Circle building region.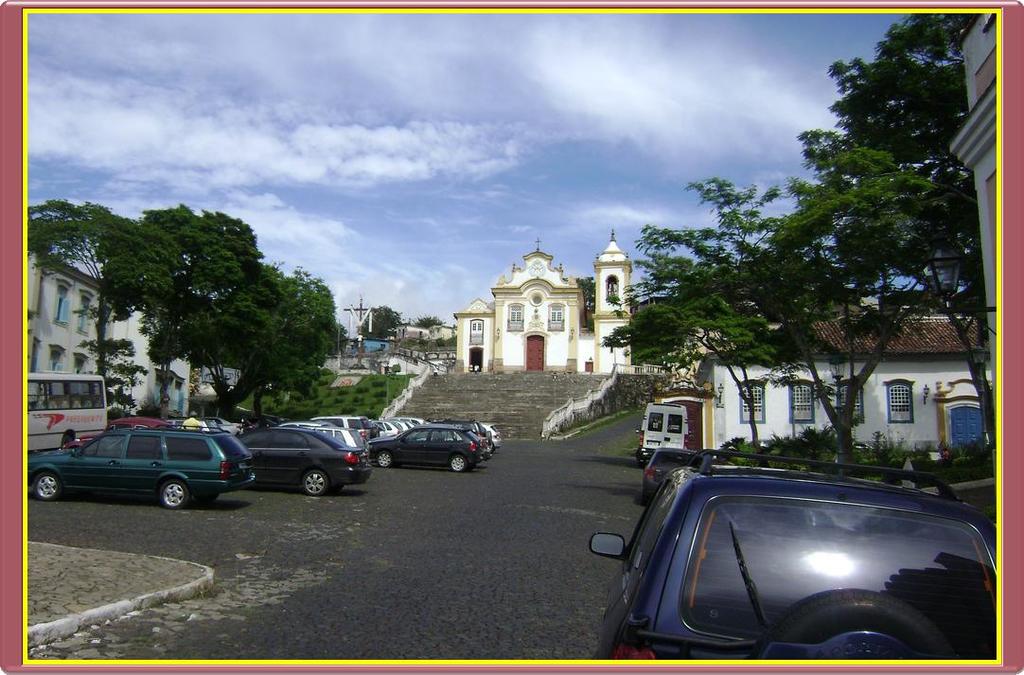
Region: [691,306,987,464].
